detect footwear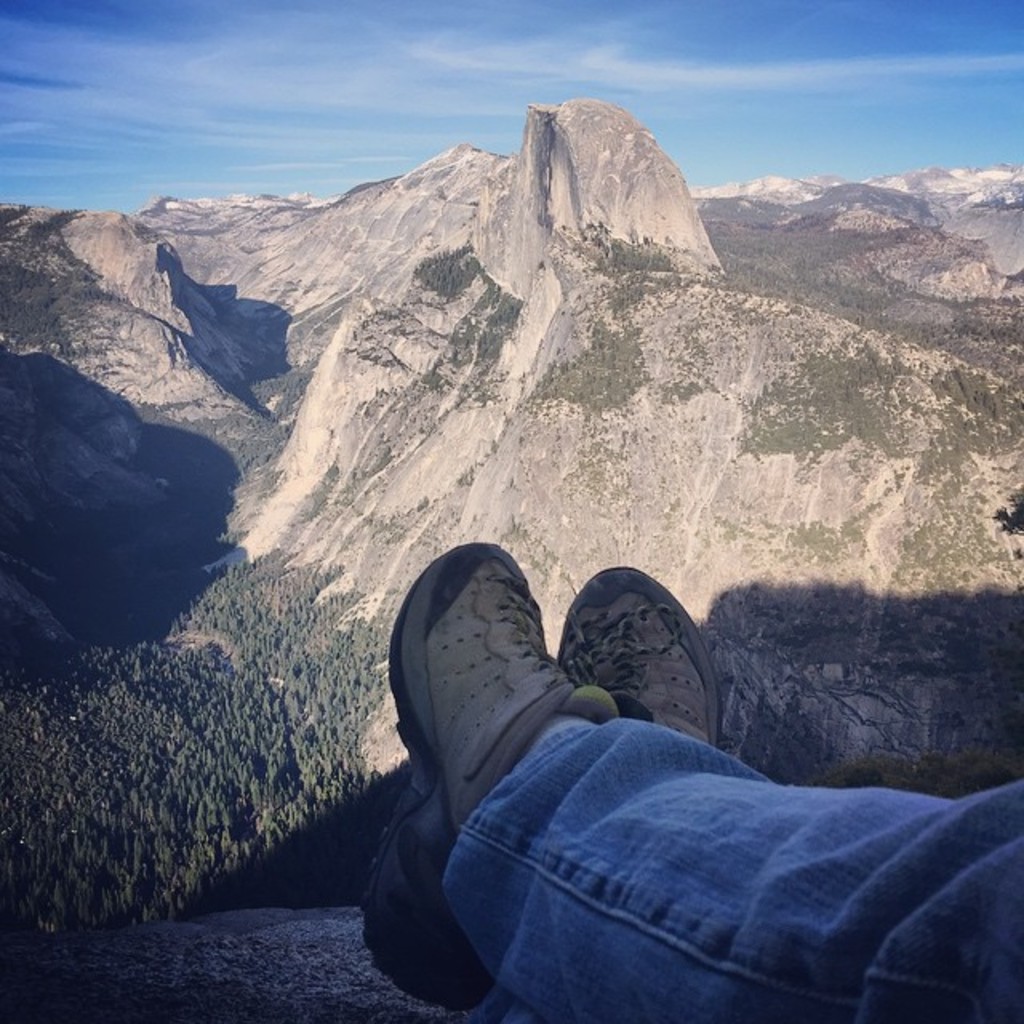
bbox(392, 530, 646, 906)
